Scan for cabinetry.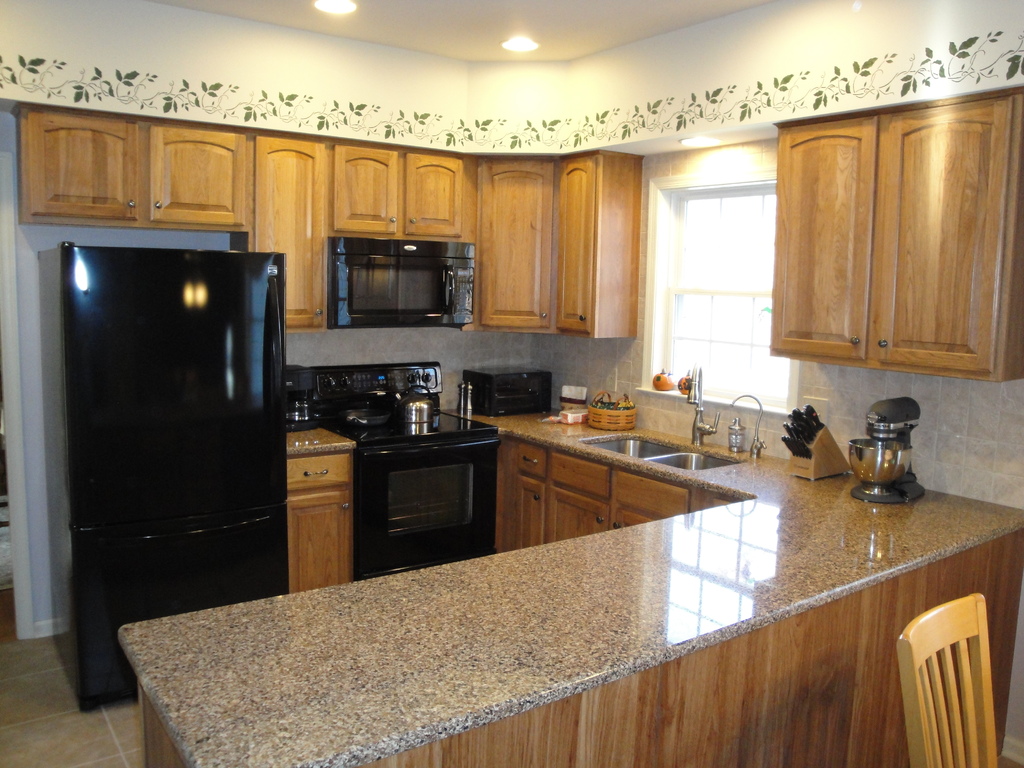
Scan result: <bbox>765, 87, 1023, 381</bbox>.
